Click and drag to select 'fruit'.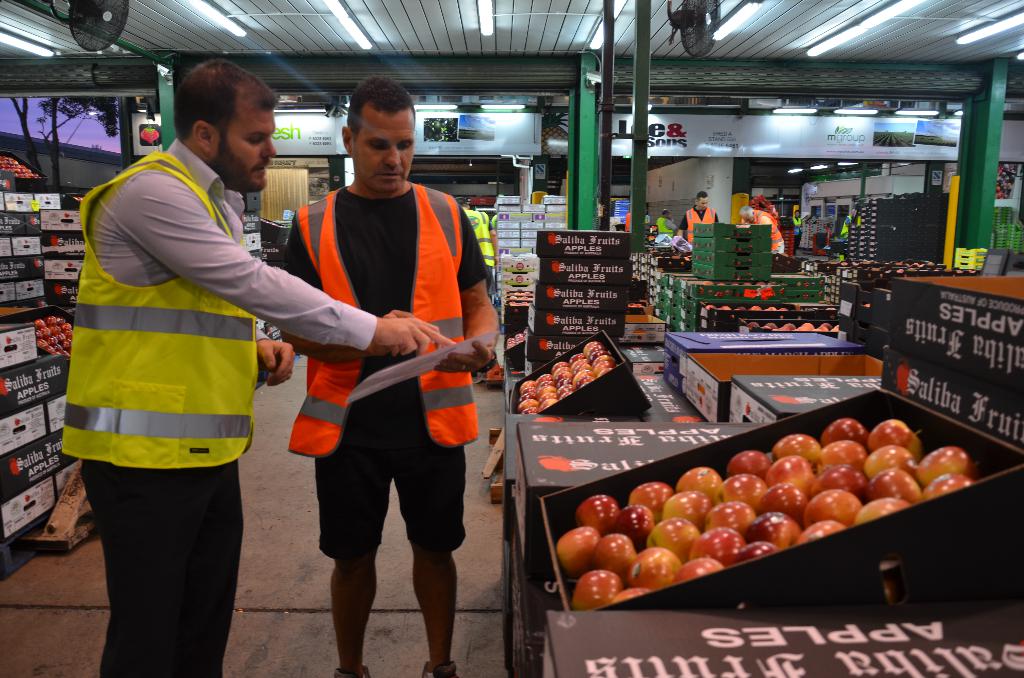
Selection: bbox=[866, 416, 923, 456].
